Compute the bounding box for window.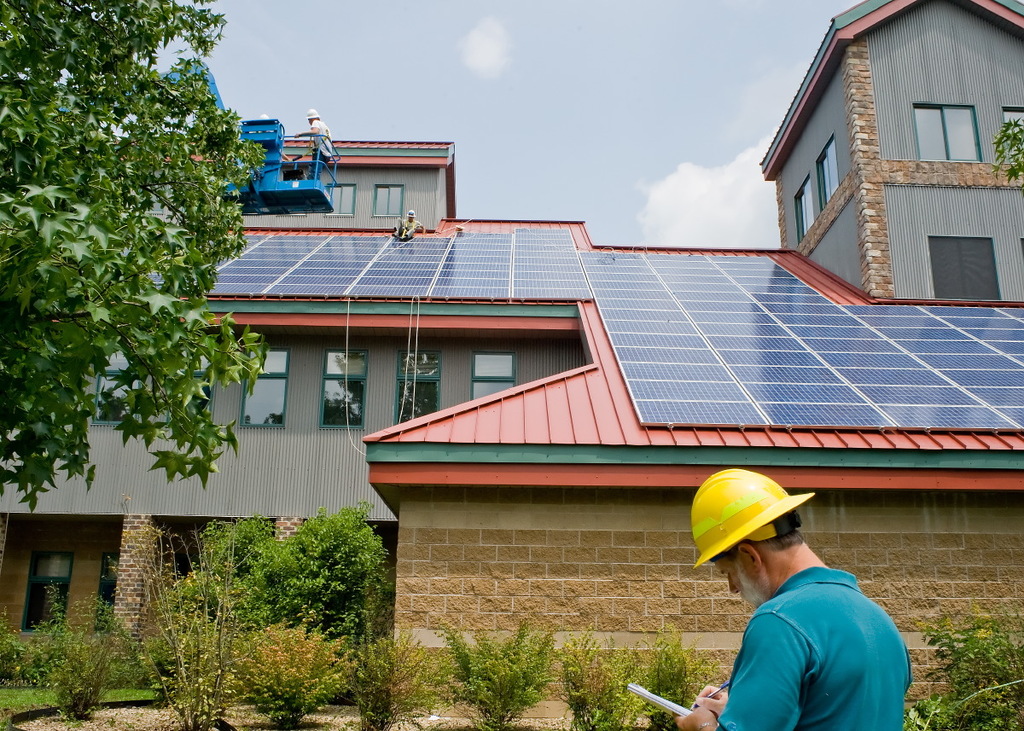
box=[796, 177, 815, 237].
